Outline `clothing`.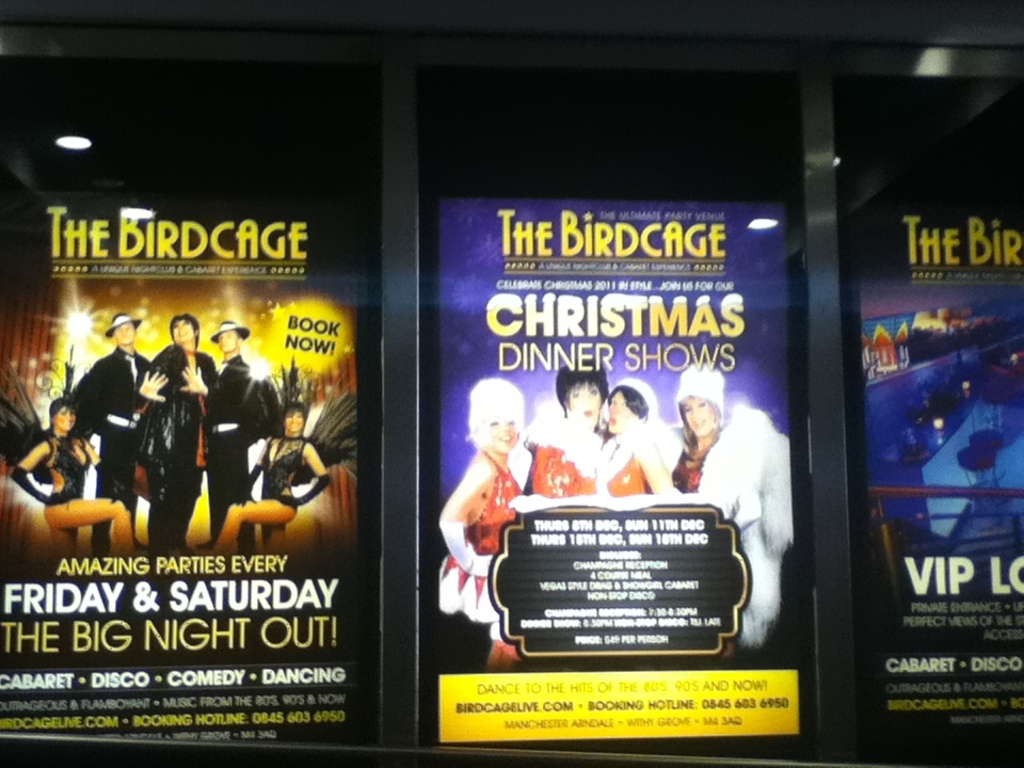
Outline: (left=433, top=448, right=519, bottom=671).
